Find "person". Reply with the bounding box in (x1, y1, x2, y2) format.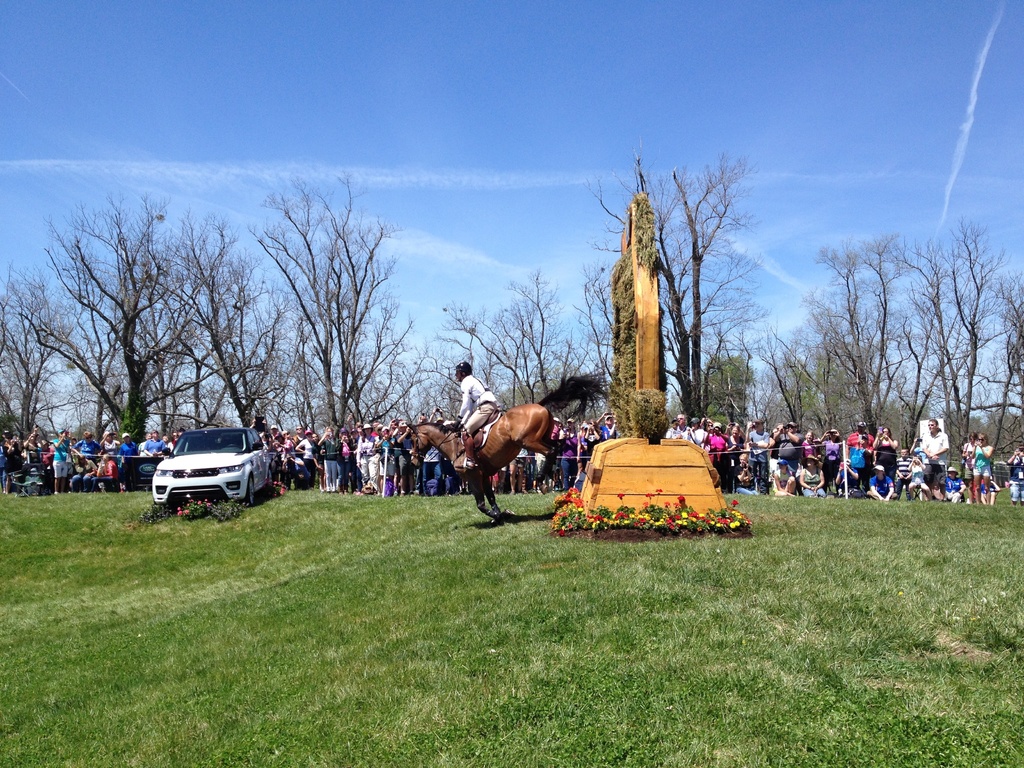
(451, 349, 501, 472).
